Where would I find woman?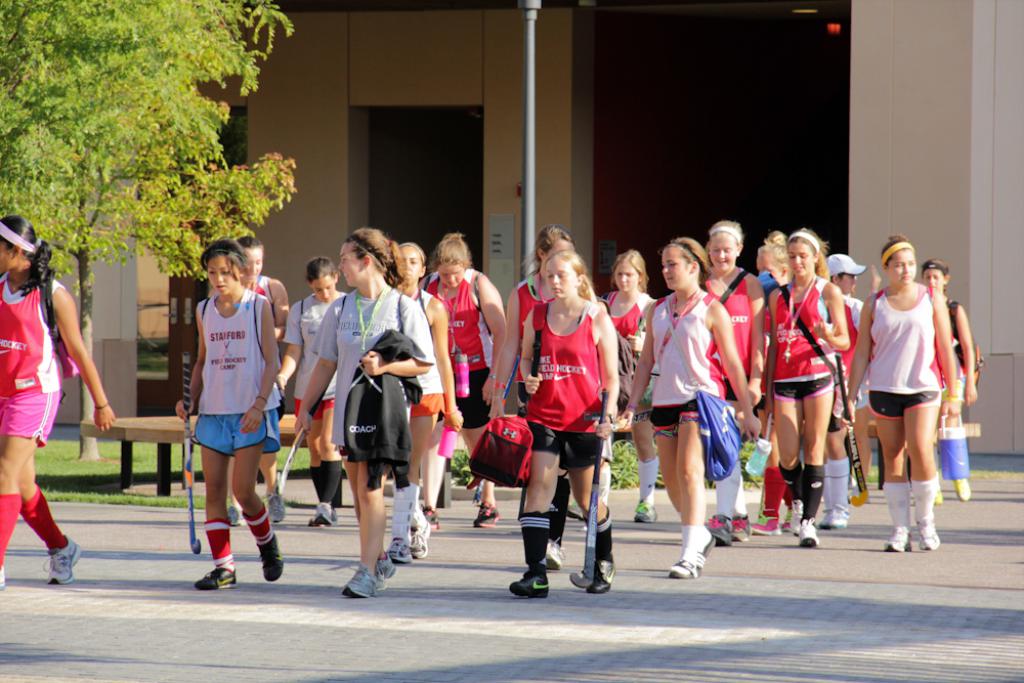
At left=606, top=234, right=759, bottom=586.
